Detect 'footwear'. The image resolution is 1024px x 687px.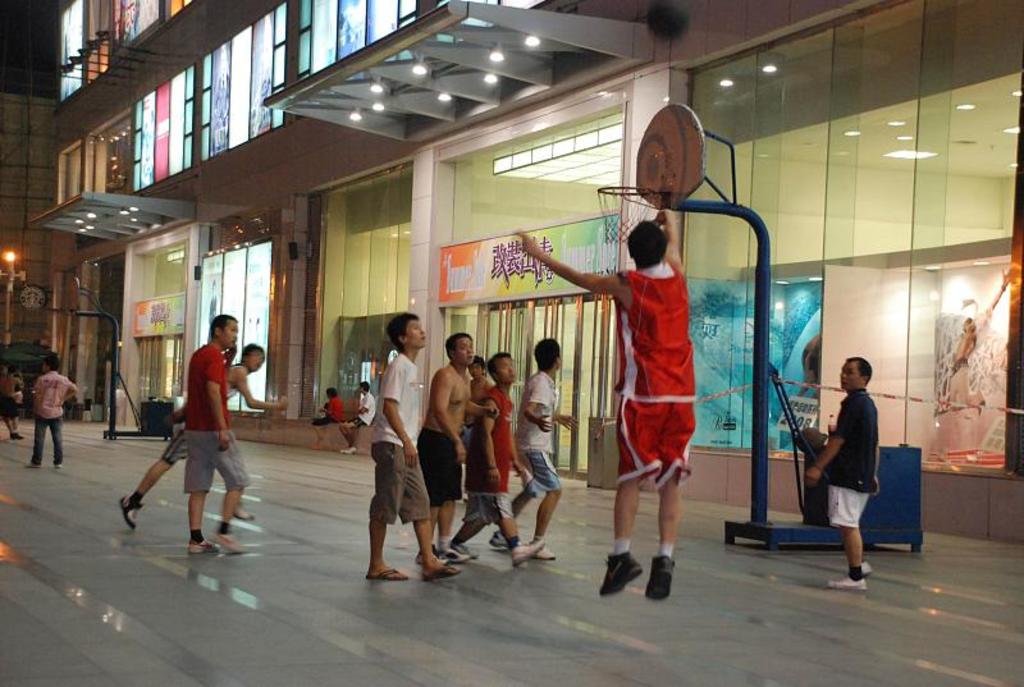
[439, 541, 488, 563].
